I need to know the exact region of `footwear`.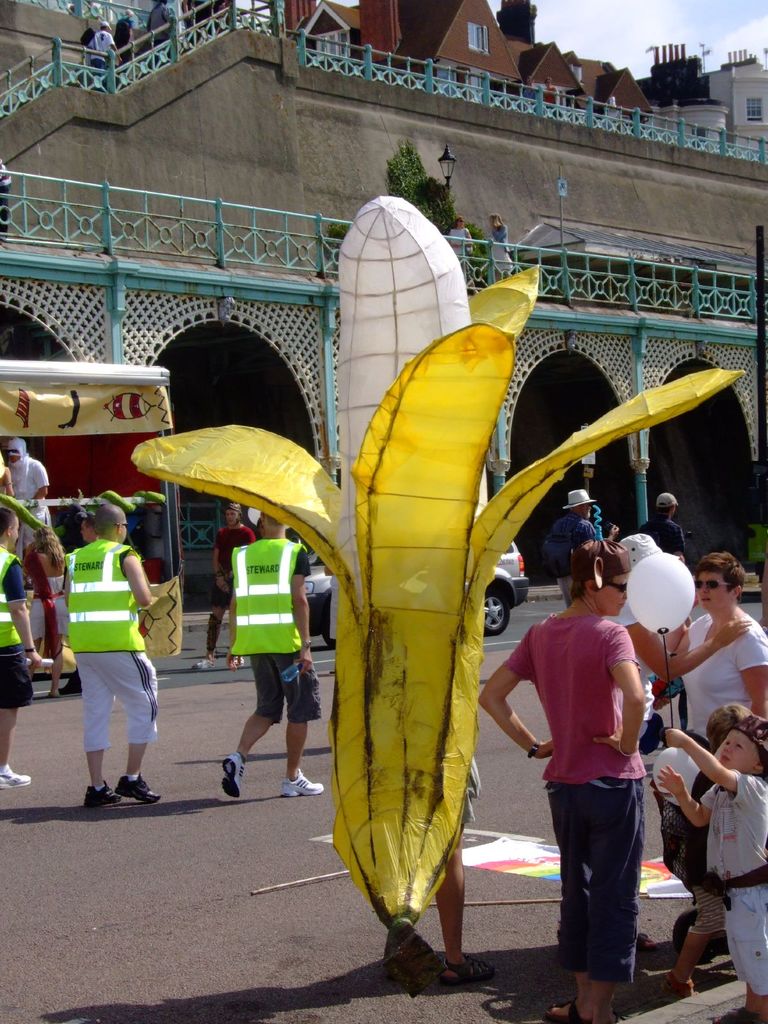
Region: 78:781:124:807.
